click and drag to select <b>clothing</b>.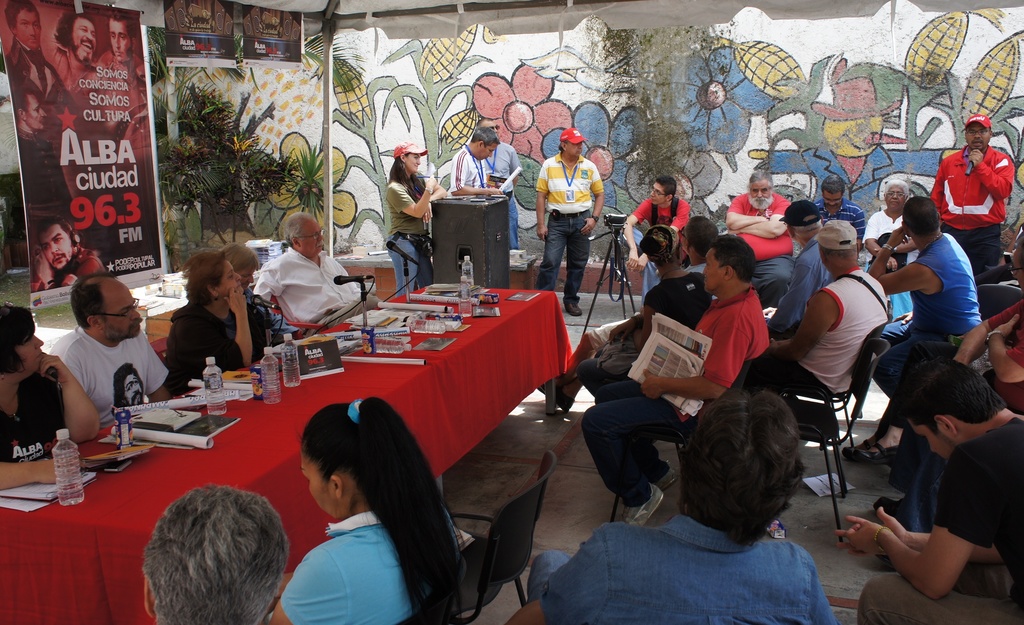
Selection: x1=536, y1=152, x2=606, y2=213.
